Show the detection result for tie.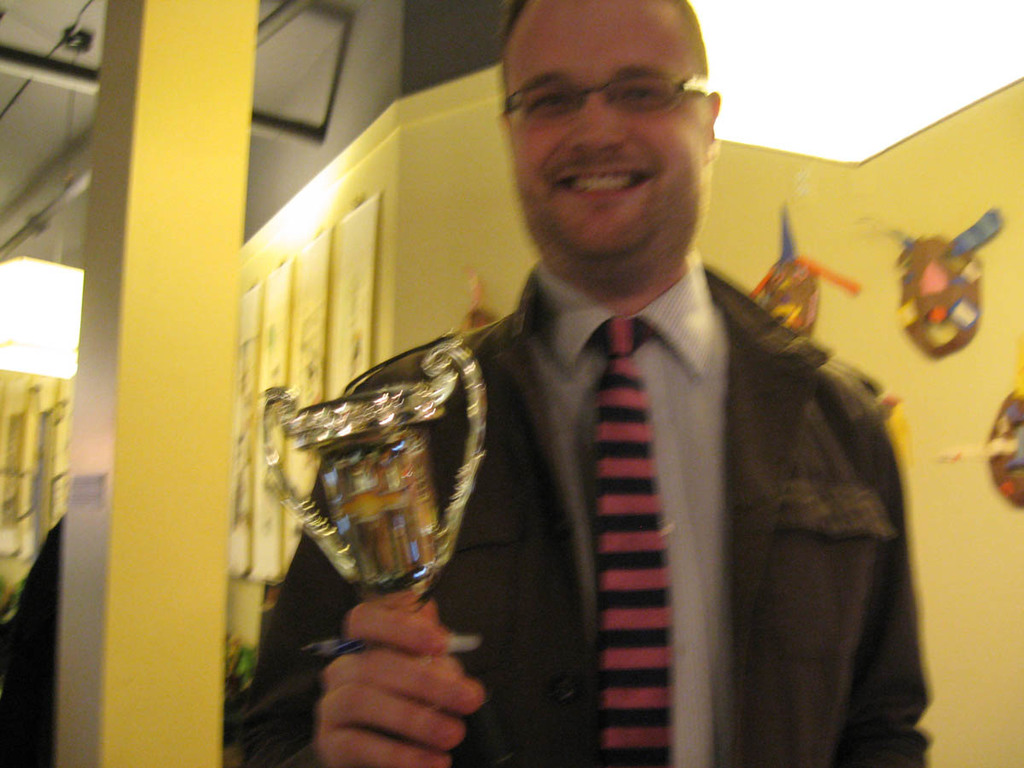
crop(591, 316, 680, 767).
